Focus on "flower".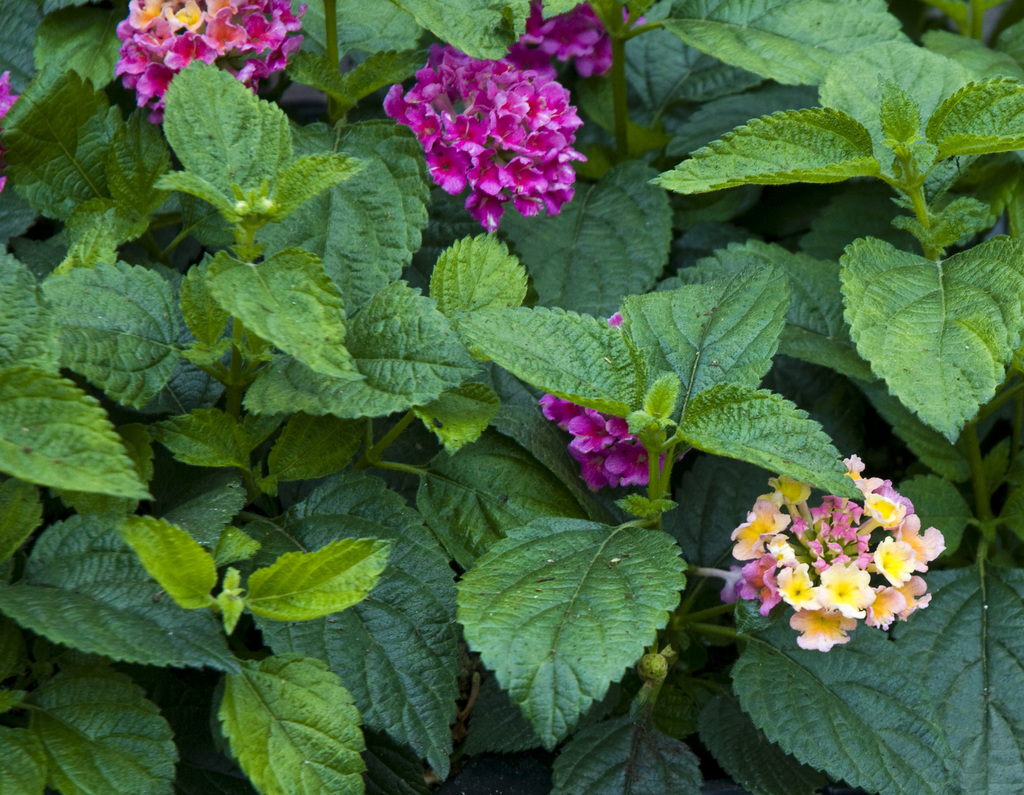
Focused at BBox(0, 68, 17, 124).
